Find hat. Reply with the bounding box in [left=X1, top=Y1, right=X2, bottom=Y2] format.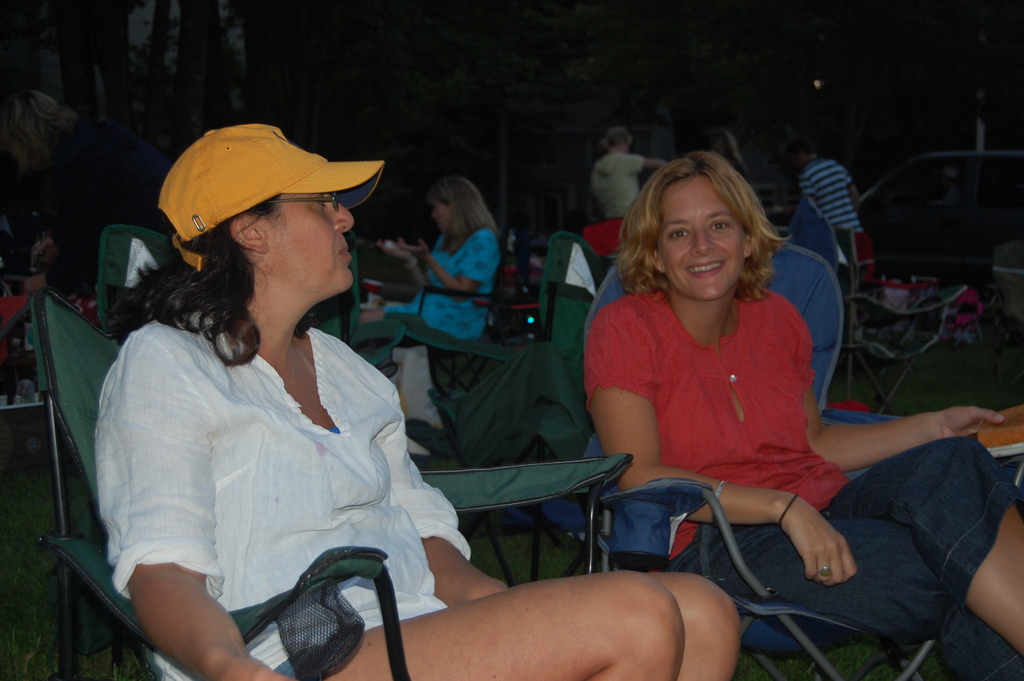
[left=155, top=122, right=386, bottom=272].
